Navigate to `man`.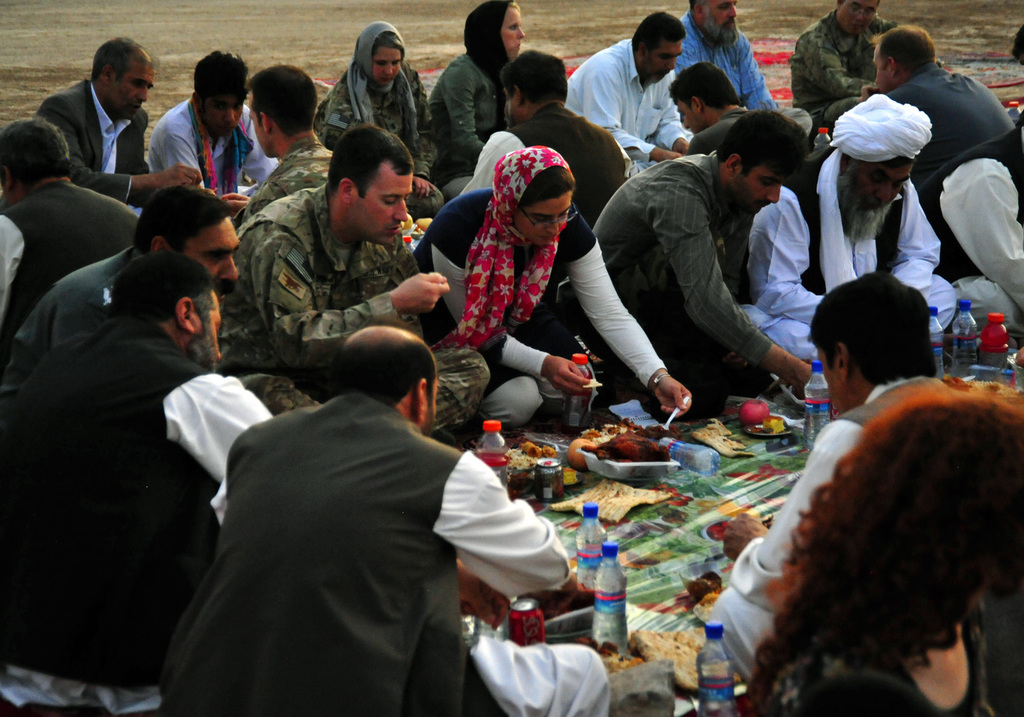
Navigation target: left=859, top=25, right=1015, bottom=184.
